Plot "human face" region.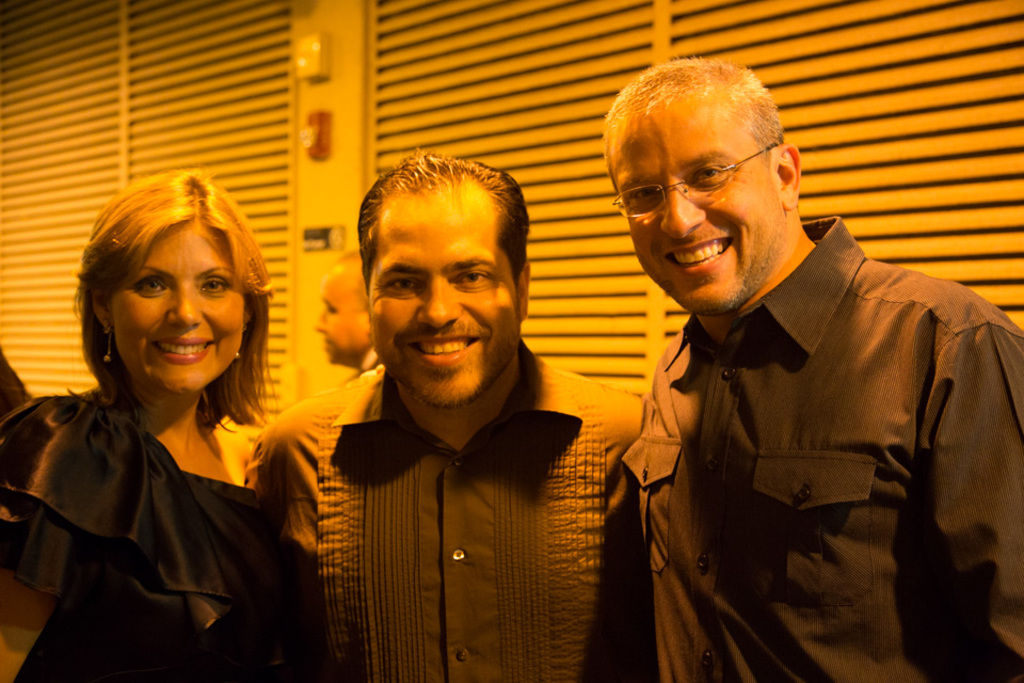
Plotted at (317, 264, 365, 368).
